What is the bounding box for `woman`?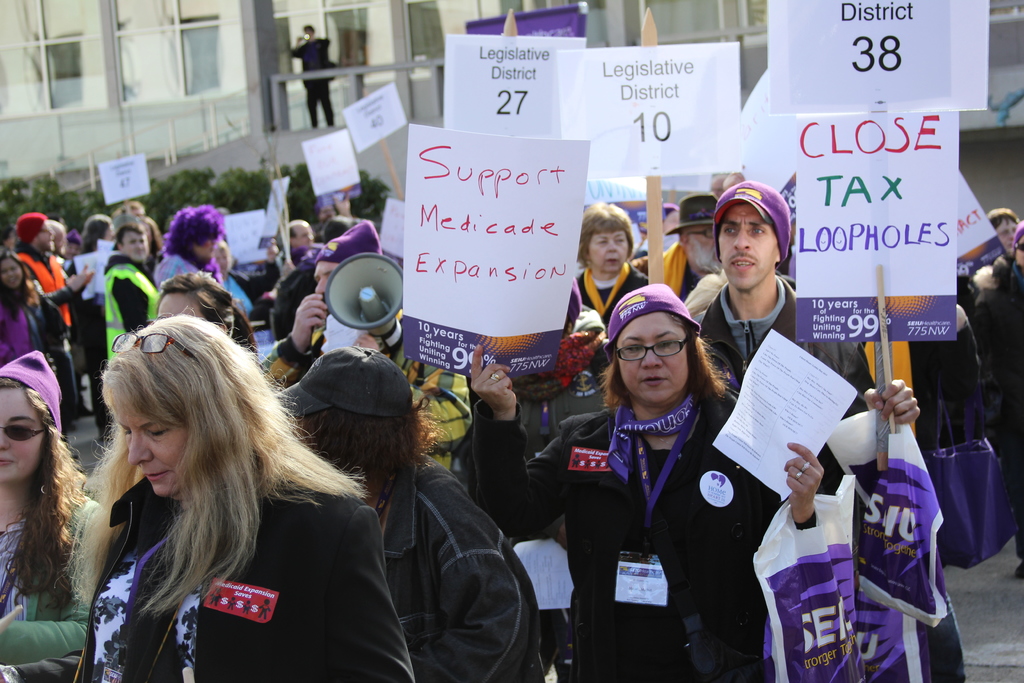
[left=464, top=282, right=828, bottom=682].
